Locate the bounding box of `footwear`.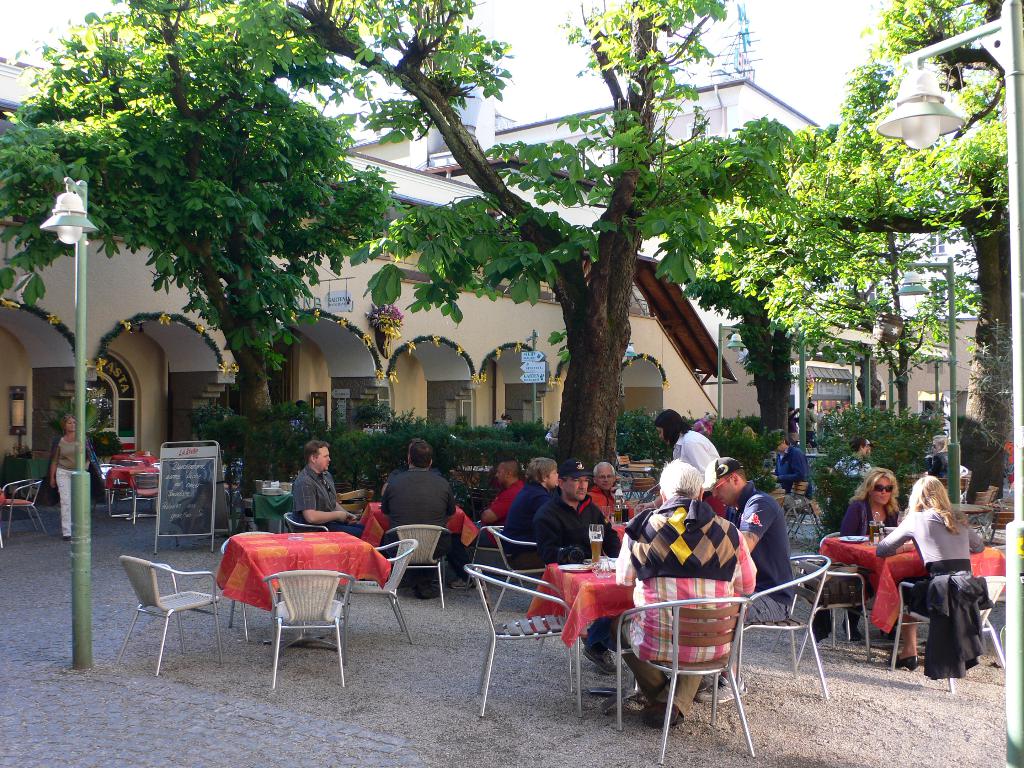
Bounding box: 641:692:684:729.
